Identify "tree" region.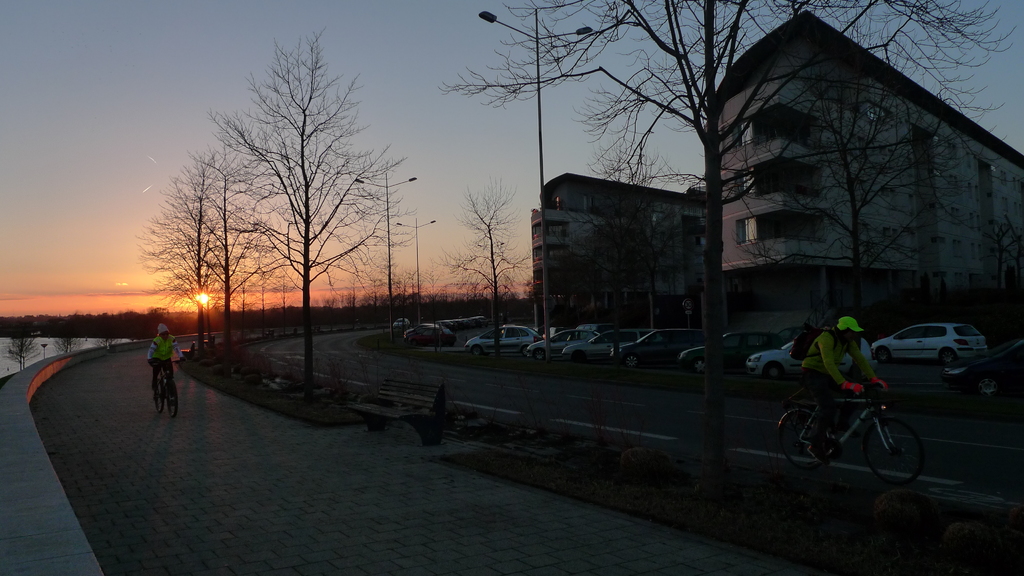
Region: (188, 143, 284, 355).
